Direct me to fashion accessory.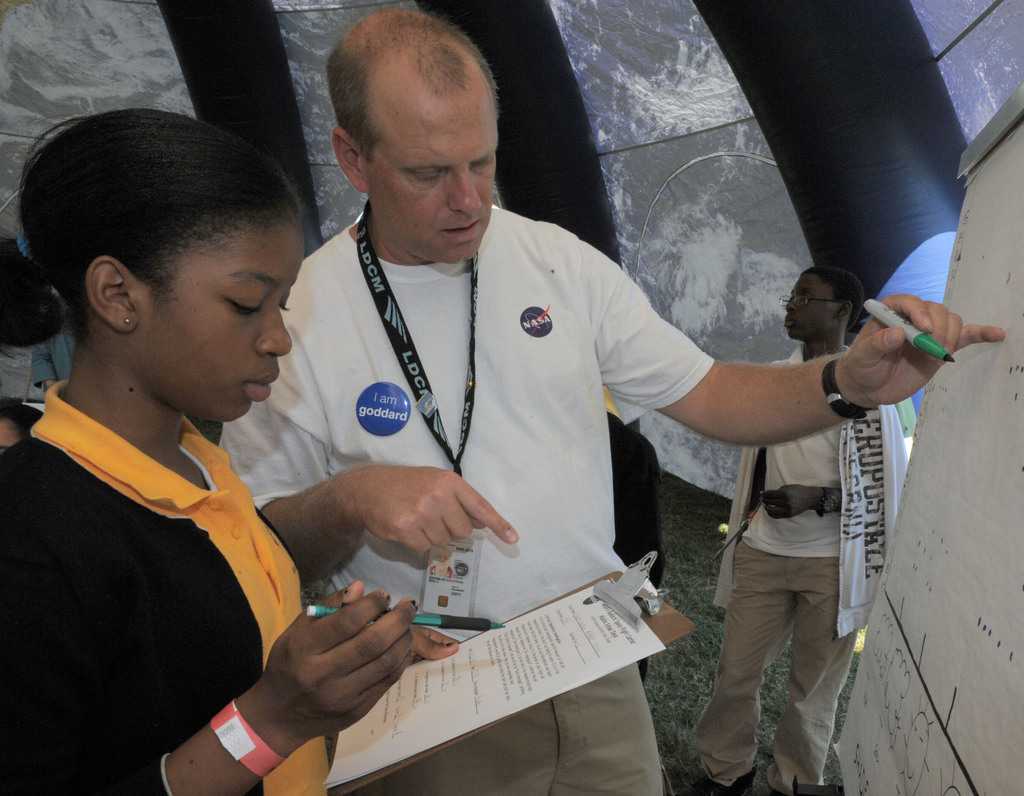
Direction: select_region(634, 455, 902, 795).
